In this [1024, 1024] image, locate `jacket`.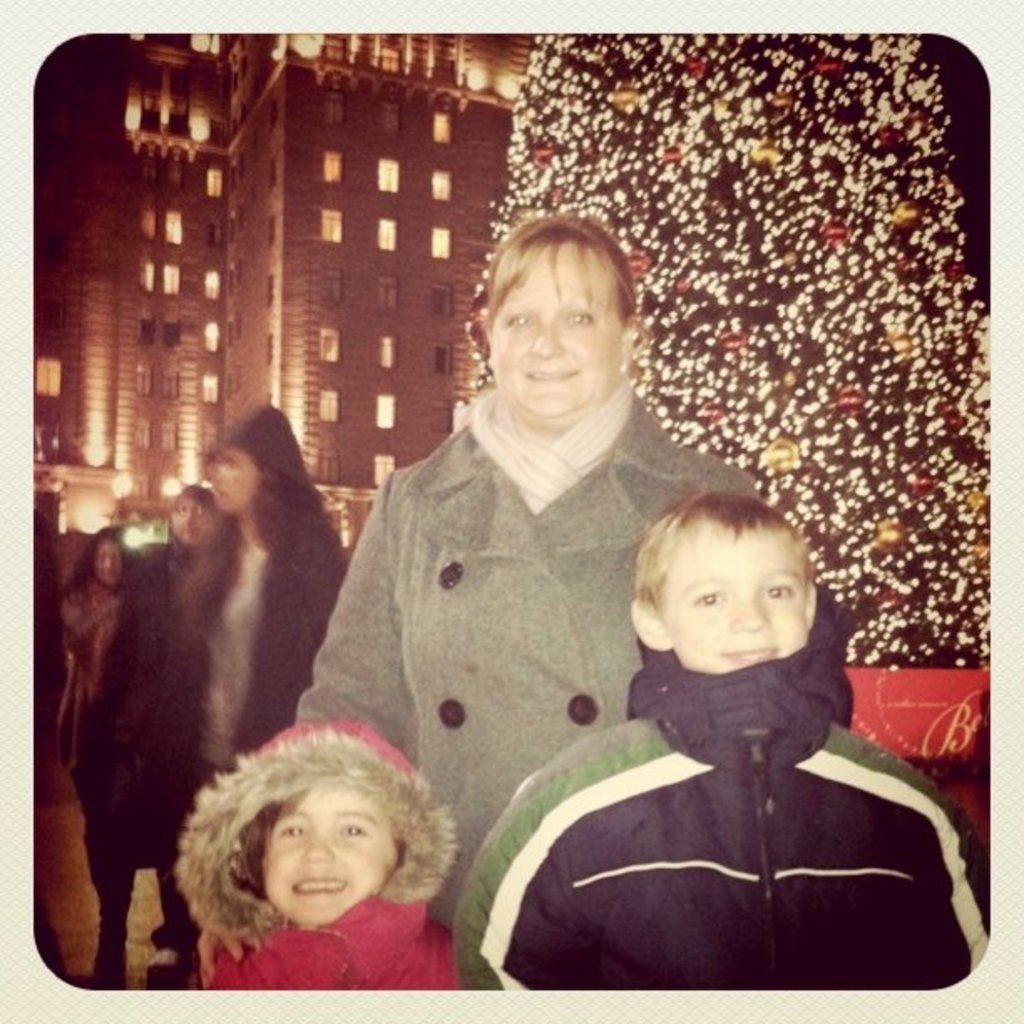
Bounding box: 172/714/460/991.
